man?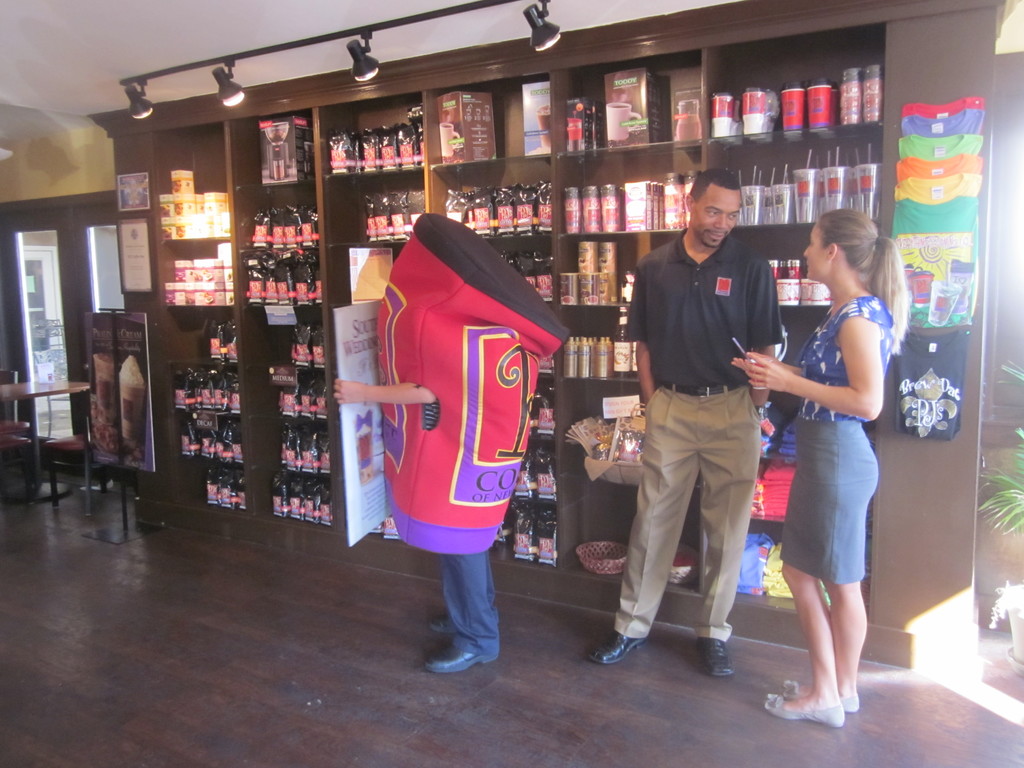
left=330, top=381, right=497, bottom=678
